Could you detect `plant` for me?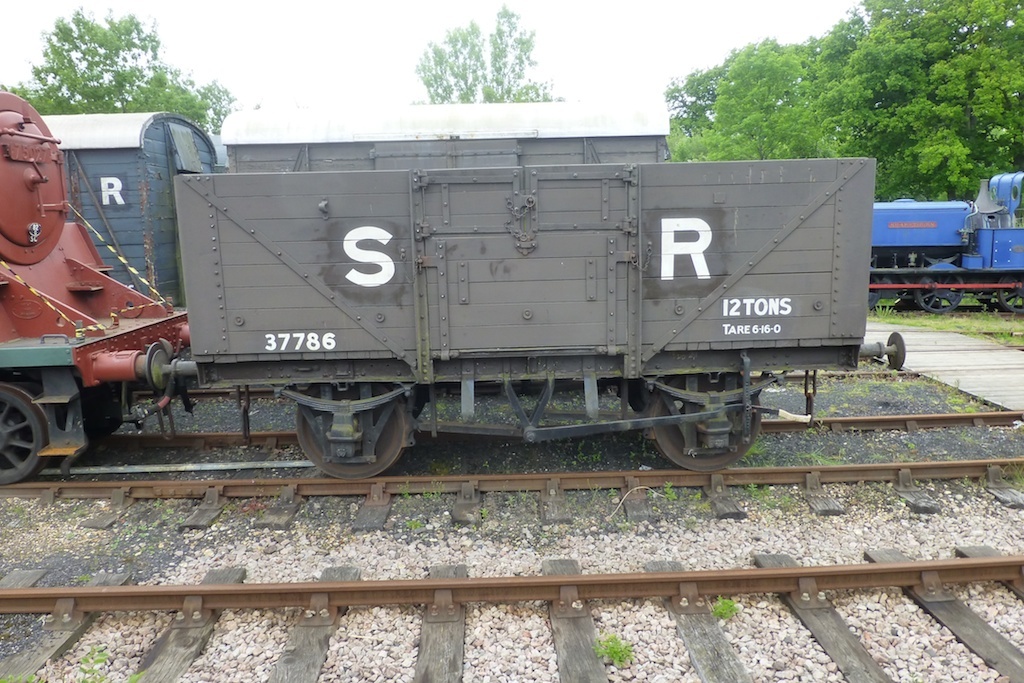
Detection result: 596:630:634:662.
